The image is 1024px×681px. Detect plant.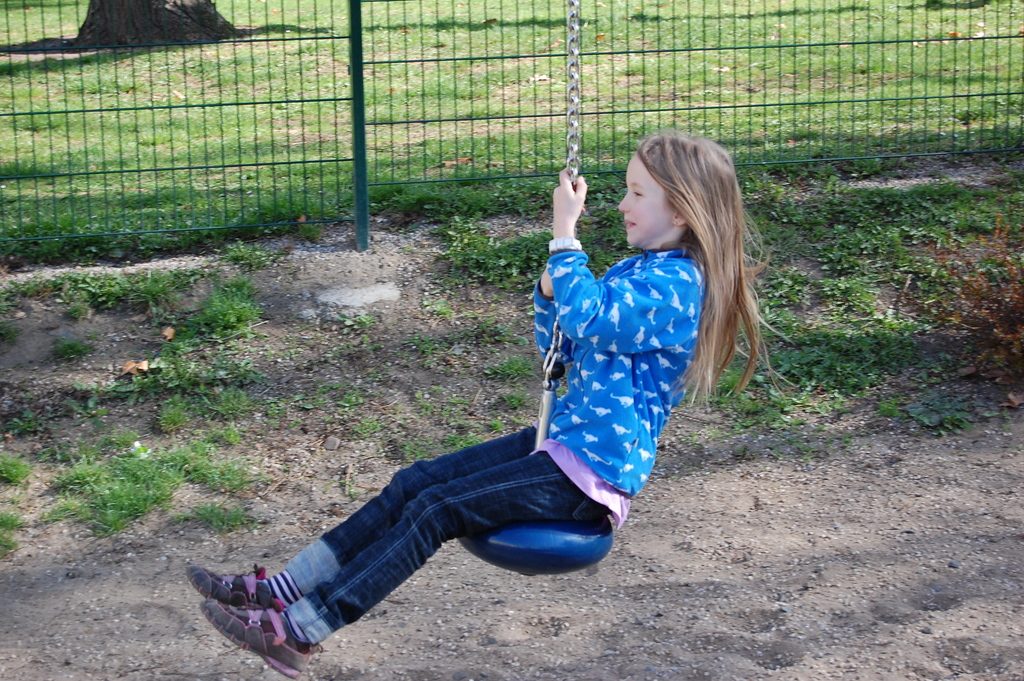
Detection: select_region(162, 443, 189, 479).
